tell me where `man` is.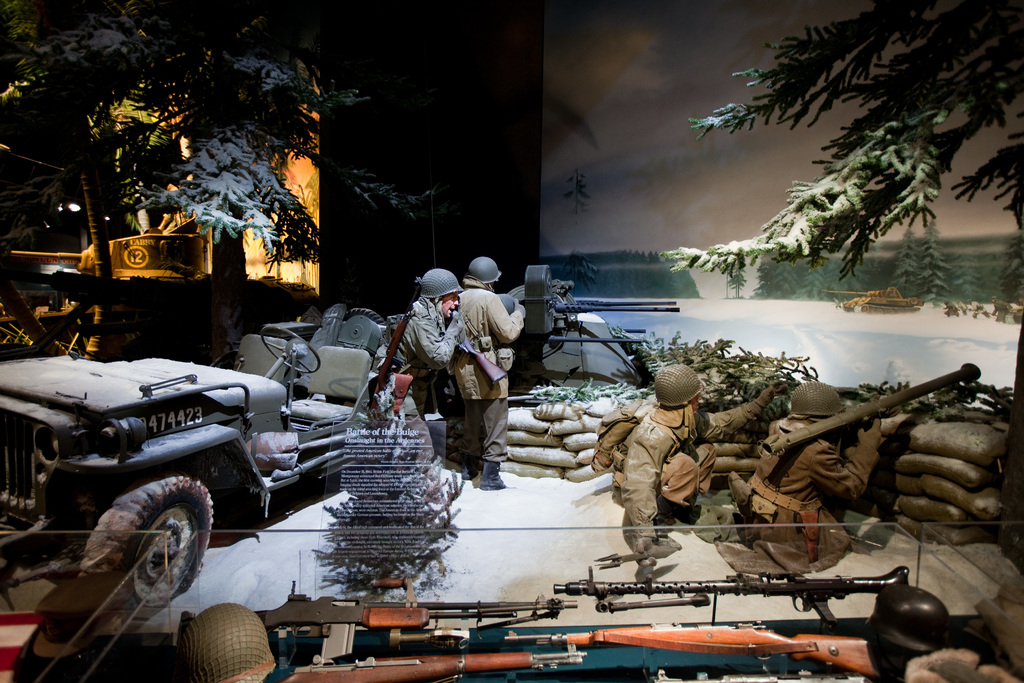
`man` is at (433, 264, 521, 498).
